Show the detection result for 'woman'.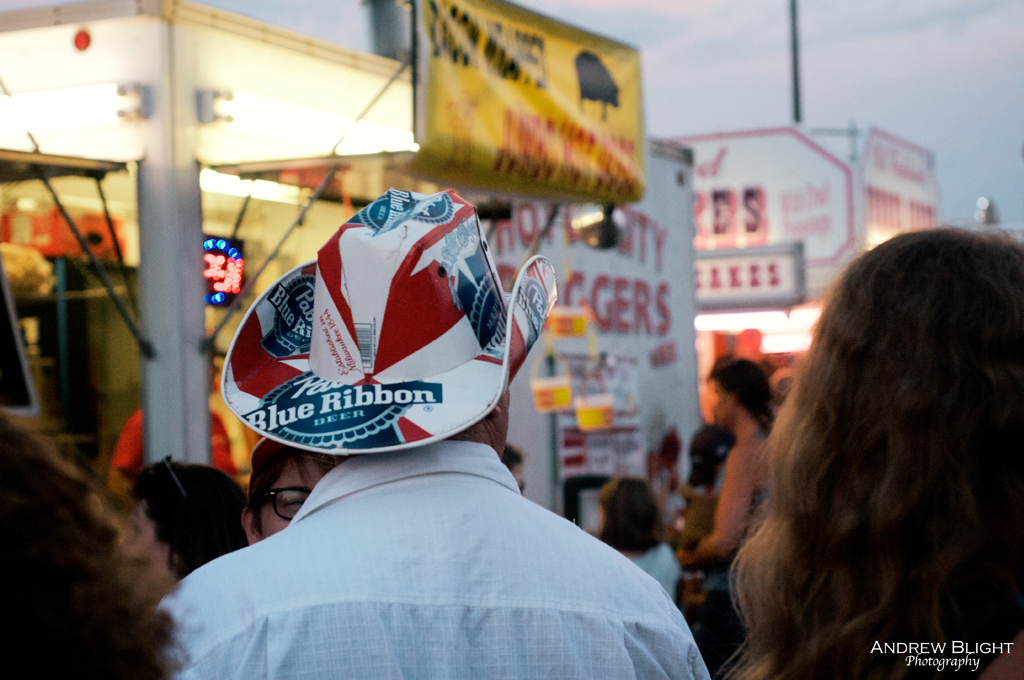
bbox(675, 362, 770, 679).
